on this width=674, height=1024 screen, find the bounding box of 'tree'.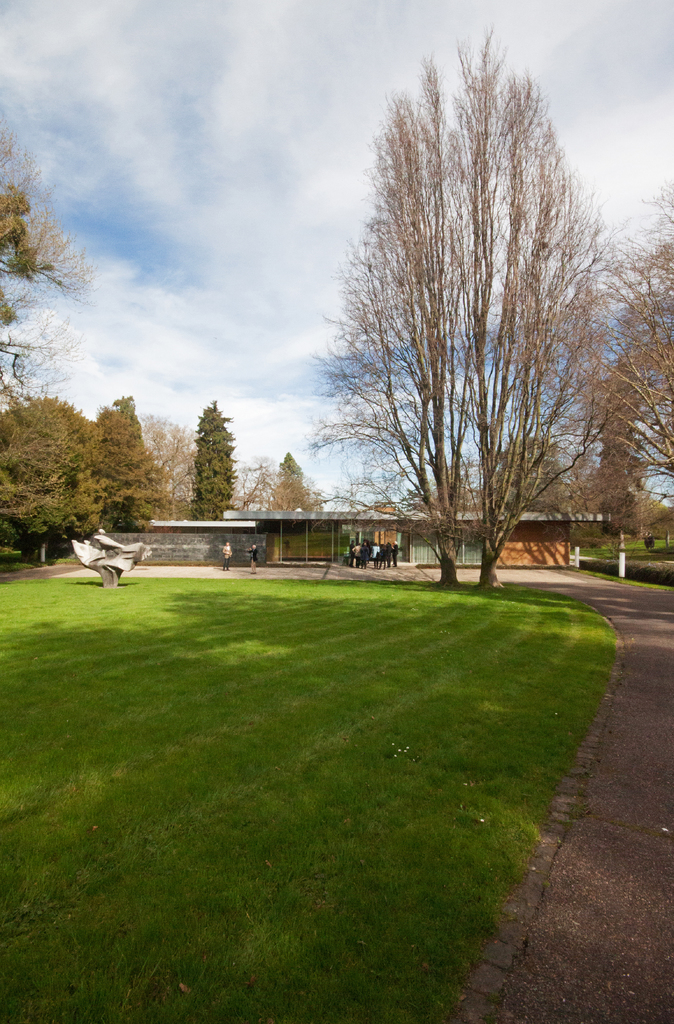
Bounding box: 233, 452, 312, 518.
